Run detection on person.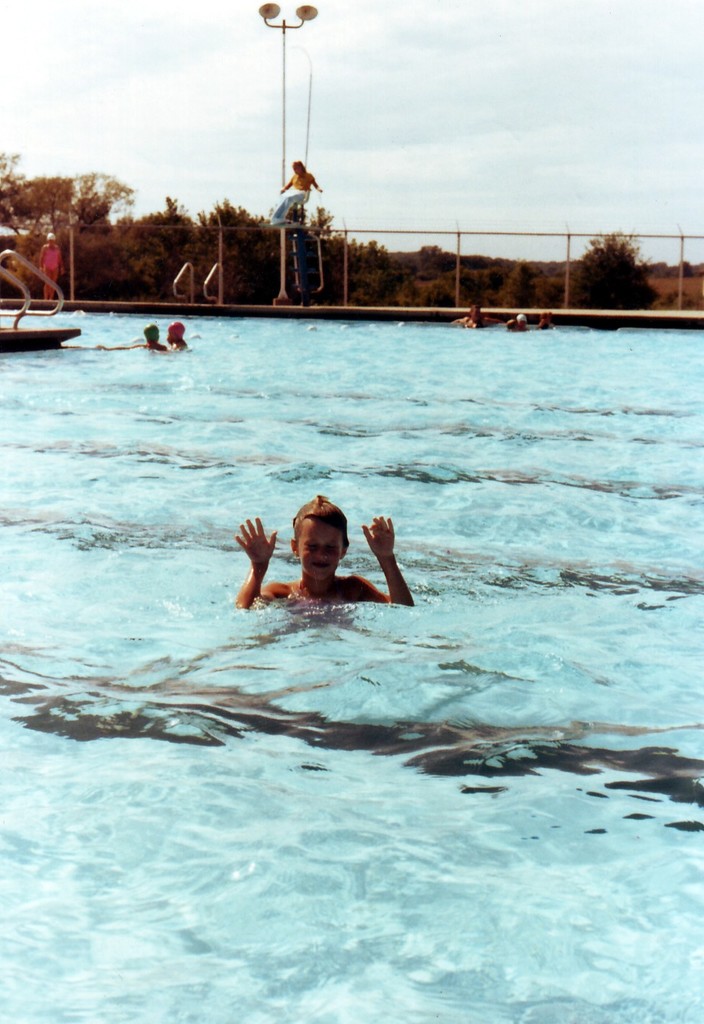
Result: 273/164/322/223.
